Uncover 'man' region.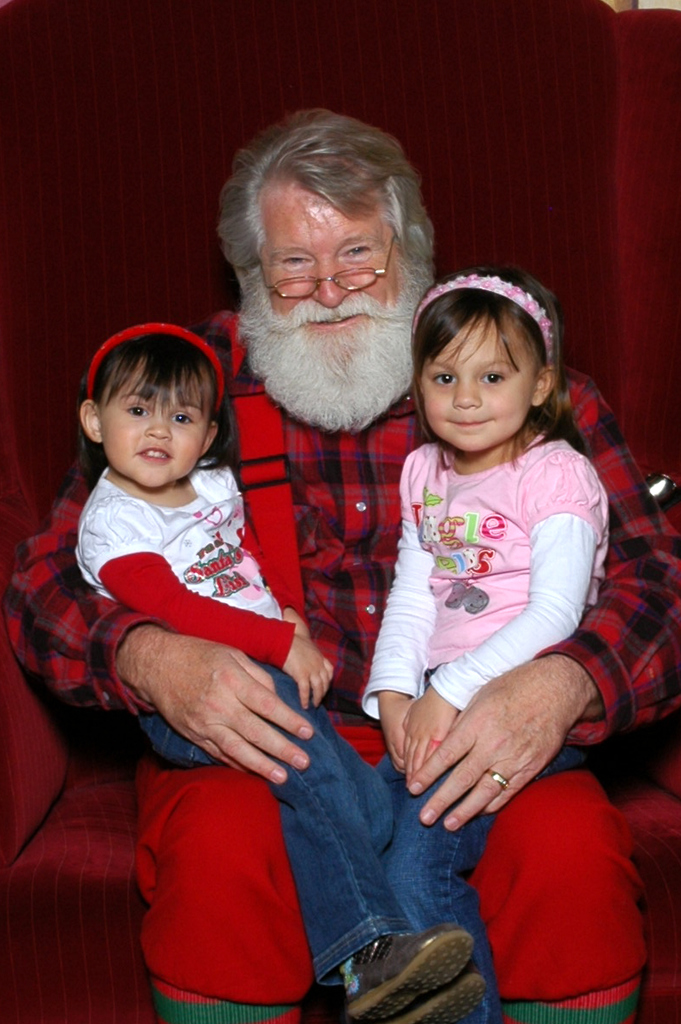
Uncovered: bbox=[7, 108, 680, 1023].
